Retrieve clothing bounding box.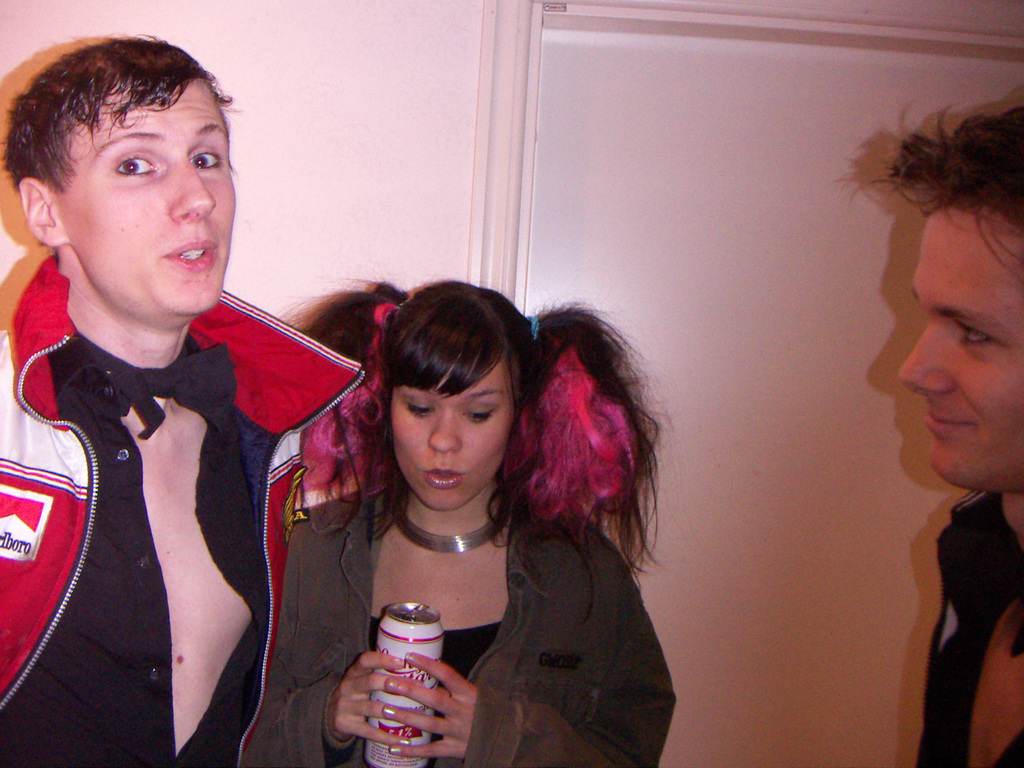
Bounding box: BBox(913, 488, 1023, 767).
